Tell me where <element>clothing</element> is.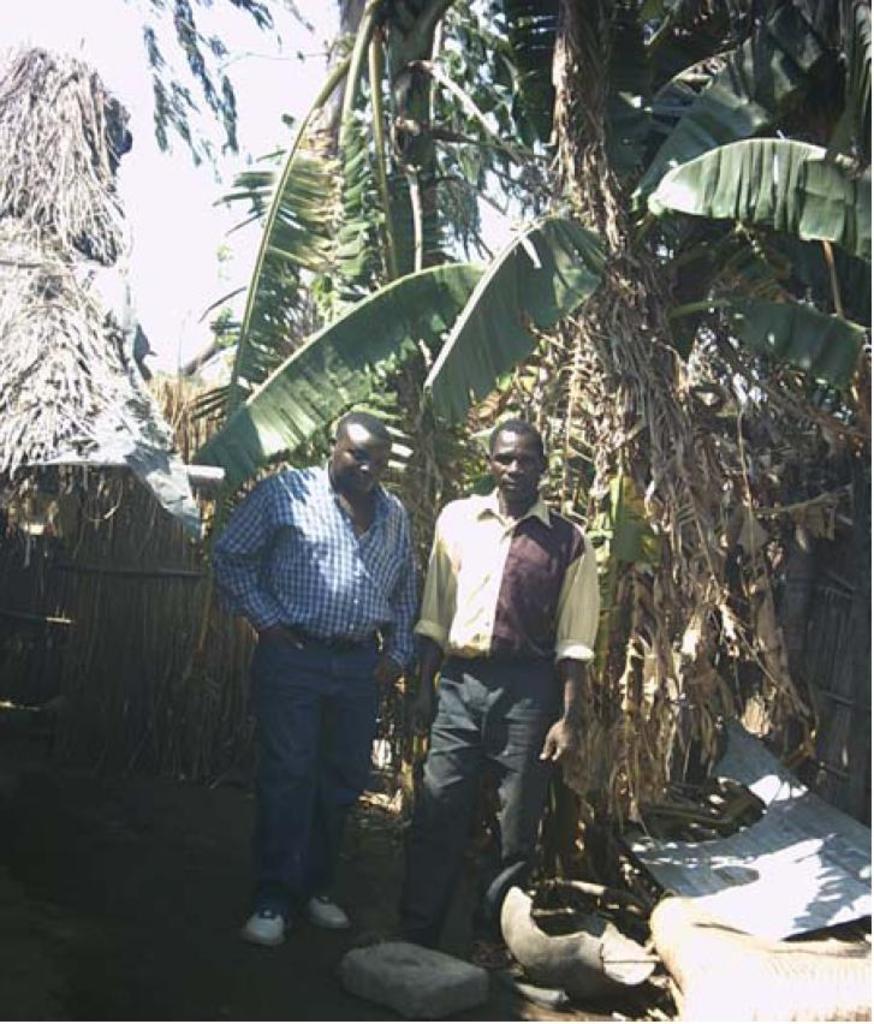
<element>clothing</element> is at [409,430,604,892].
